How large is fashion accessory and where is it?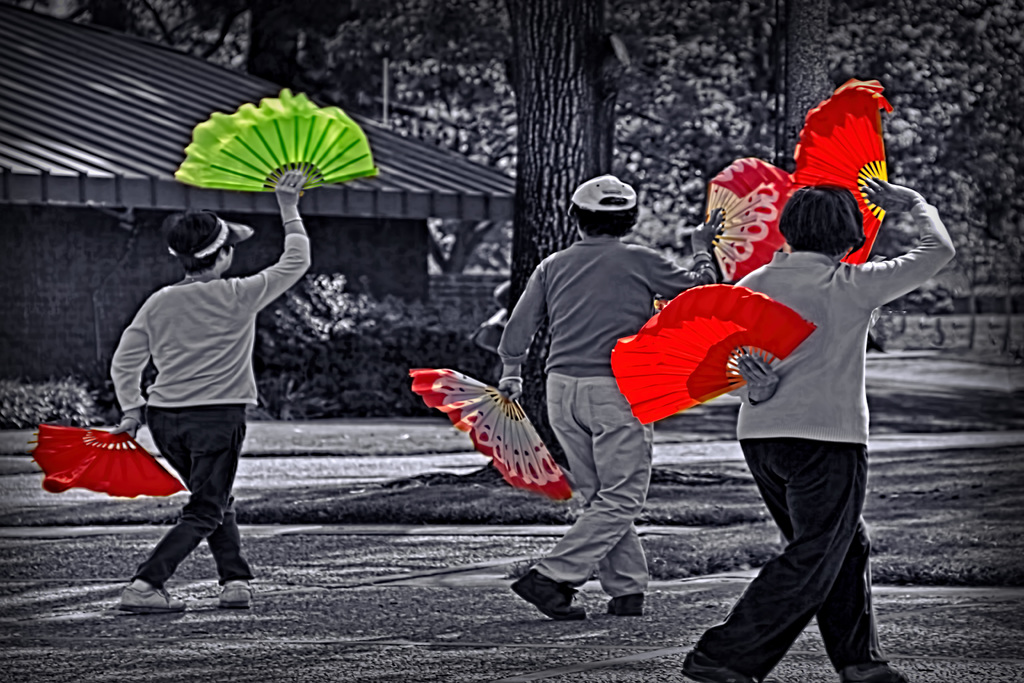
Bounding box: x1=568, y1=173, x2=637, y2=214.
